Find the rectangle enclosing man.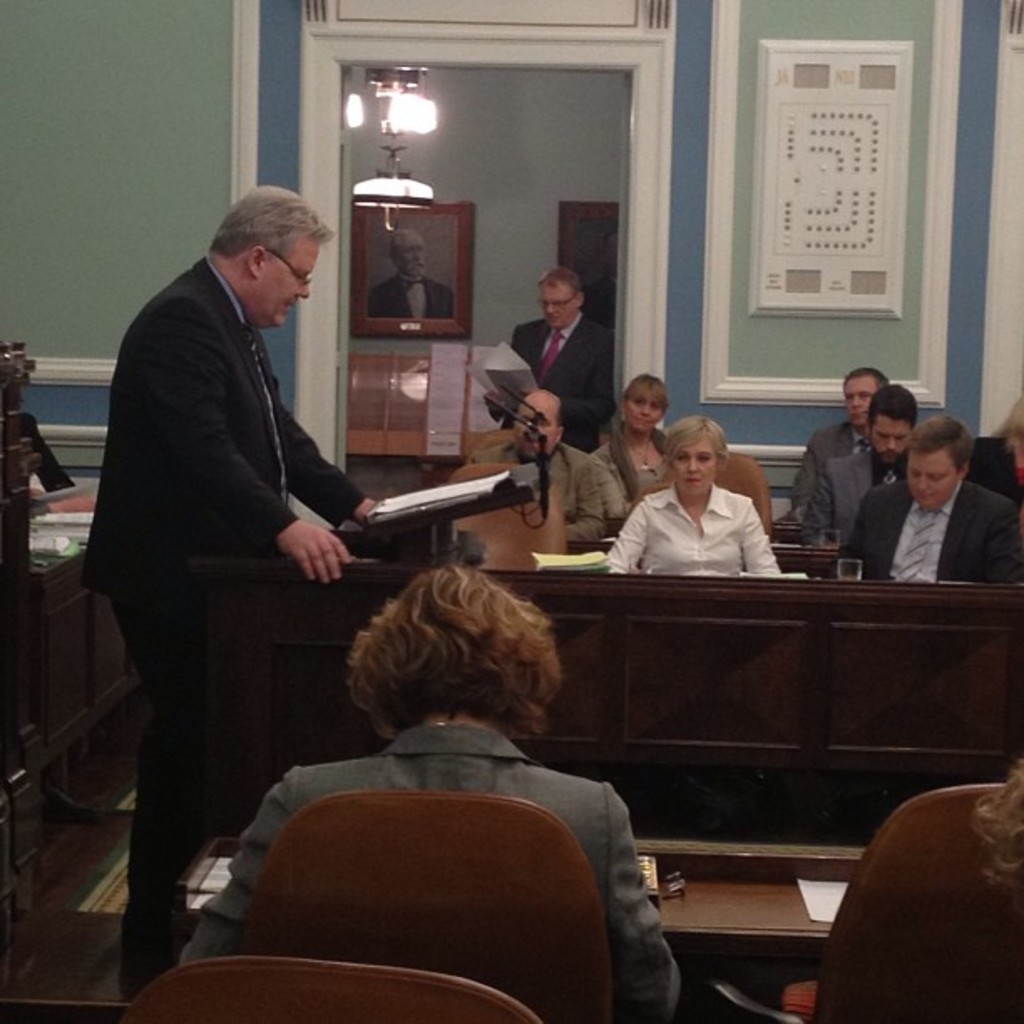
x1=370, y1=229, x2=455, y2=316.
